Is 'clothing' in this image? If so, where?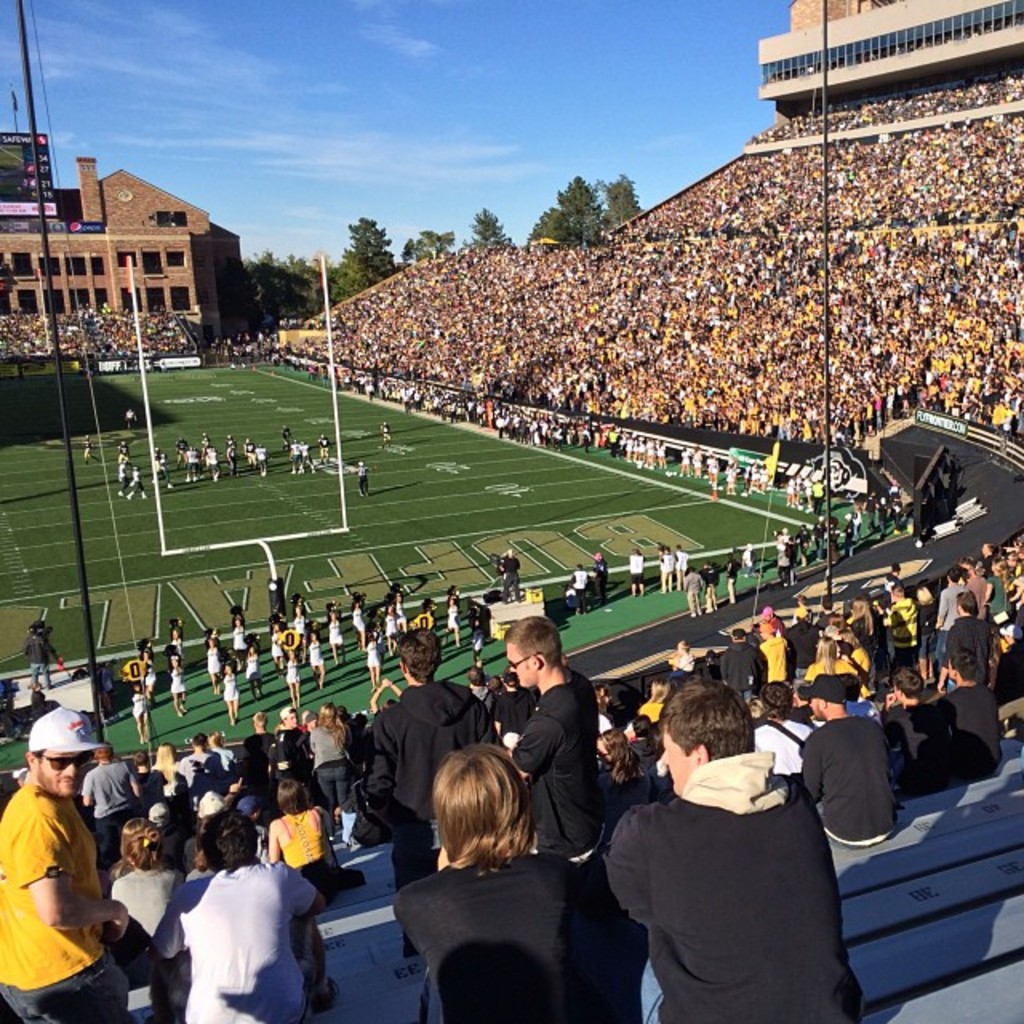
Yes, at [x1=510, y1=664, x2=606, y2=866].
